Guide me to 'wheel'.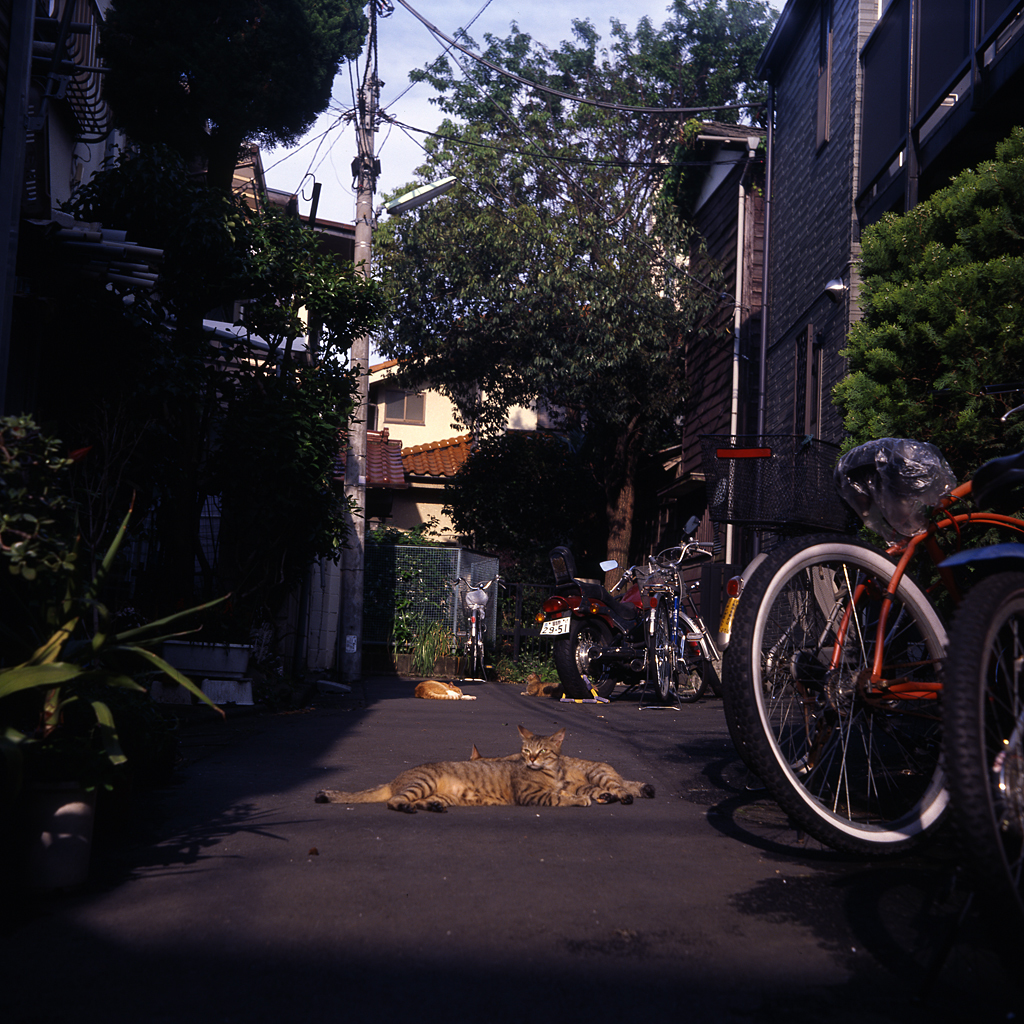
Guidance: x1=757, y1=535, x2=981, y2=841.
